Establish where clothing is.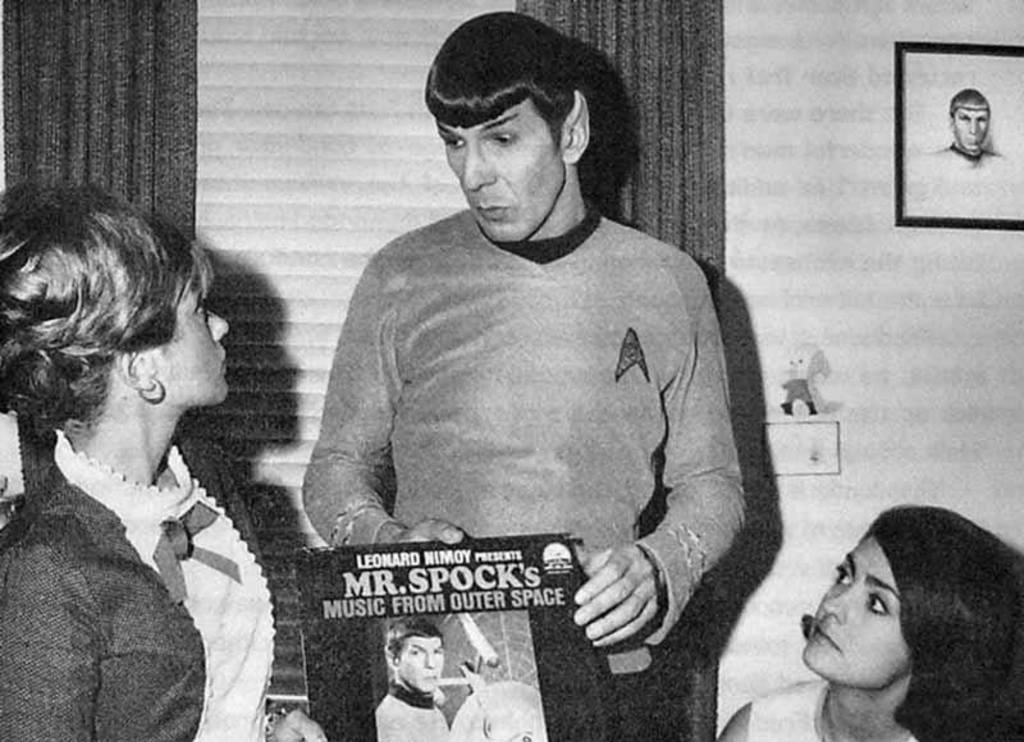
Established at x1=753, y1=687, x2=838, y2=741.
